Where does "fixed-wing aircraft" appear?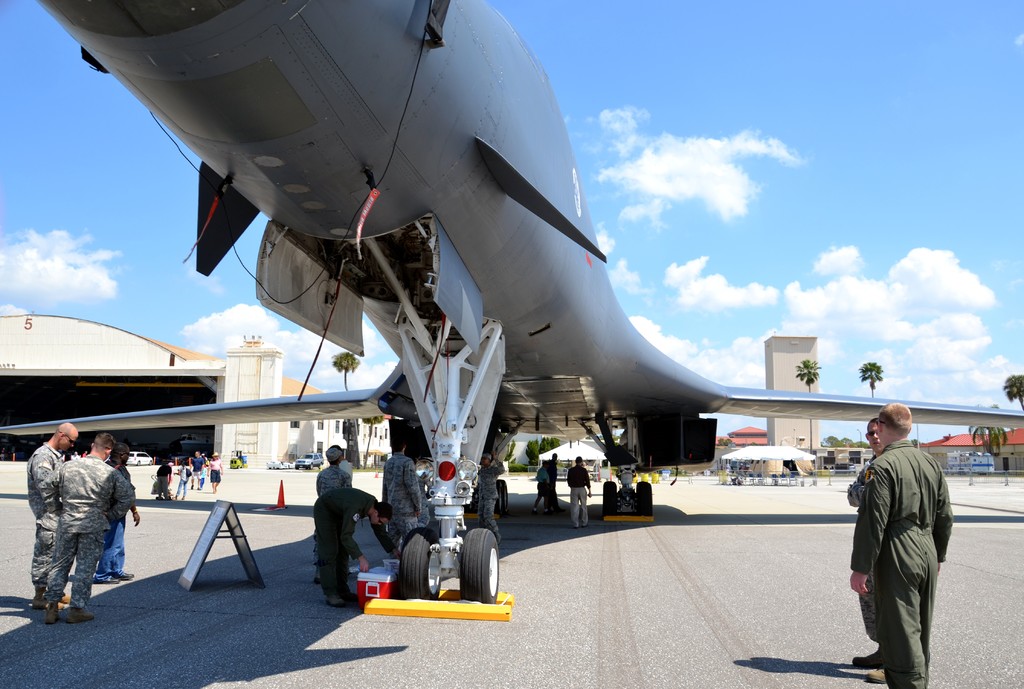
Appears at left=0, top=0, right=1023, bottom=602.
